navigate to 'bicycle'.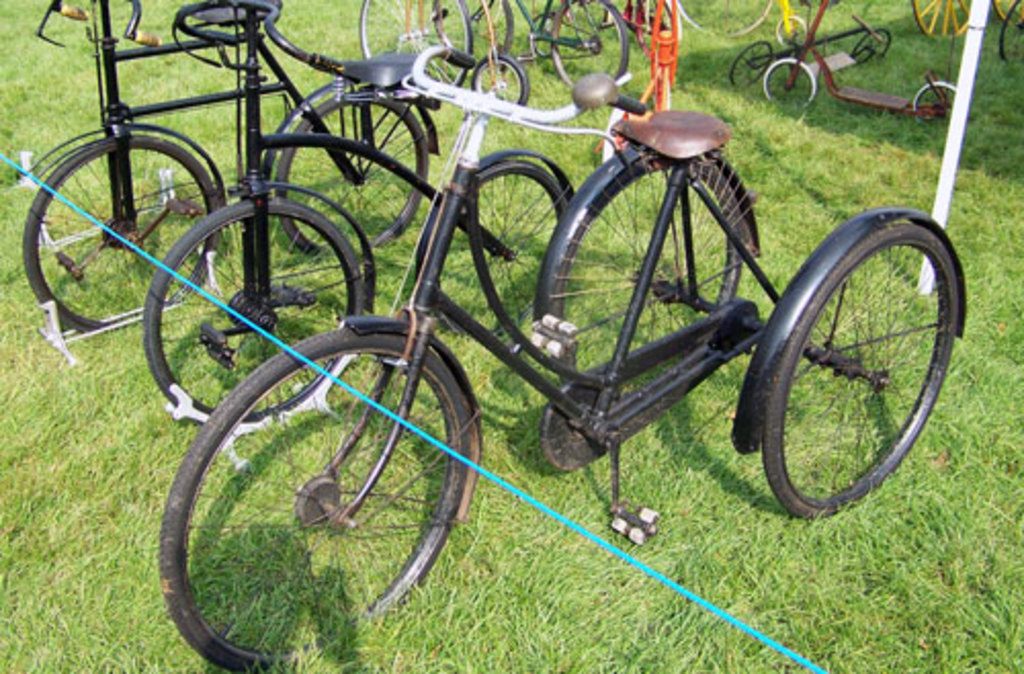
Navigation target: (608,0,696,51).
